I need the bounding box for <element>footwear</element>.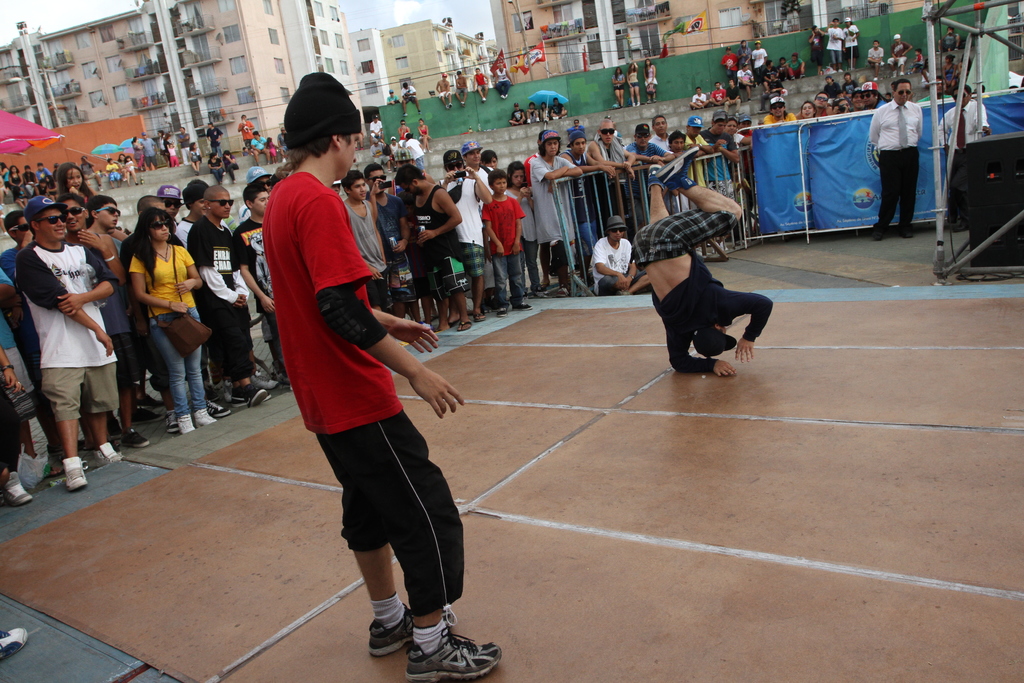
Here it is: 497,304,511,315.
